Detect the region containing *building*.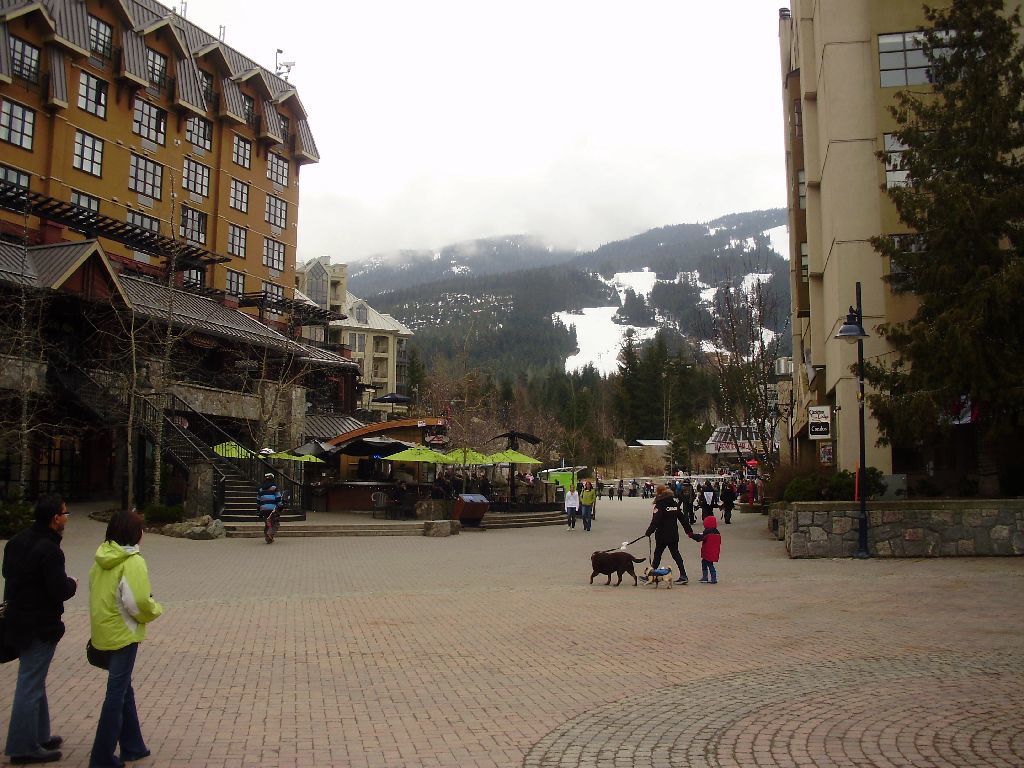
<bbox>0, 0, 323, 345</bbox>.
